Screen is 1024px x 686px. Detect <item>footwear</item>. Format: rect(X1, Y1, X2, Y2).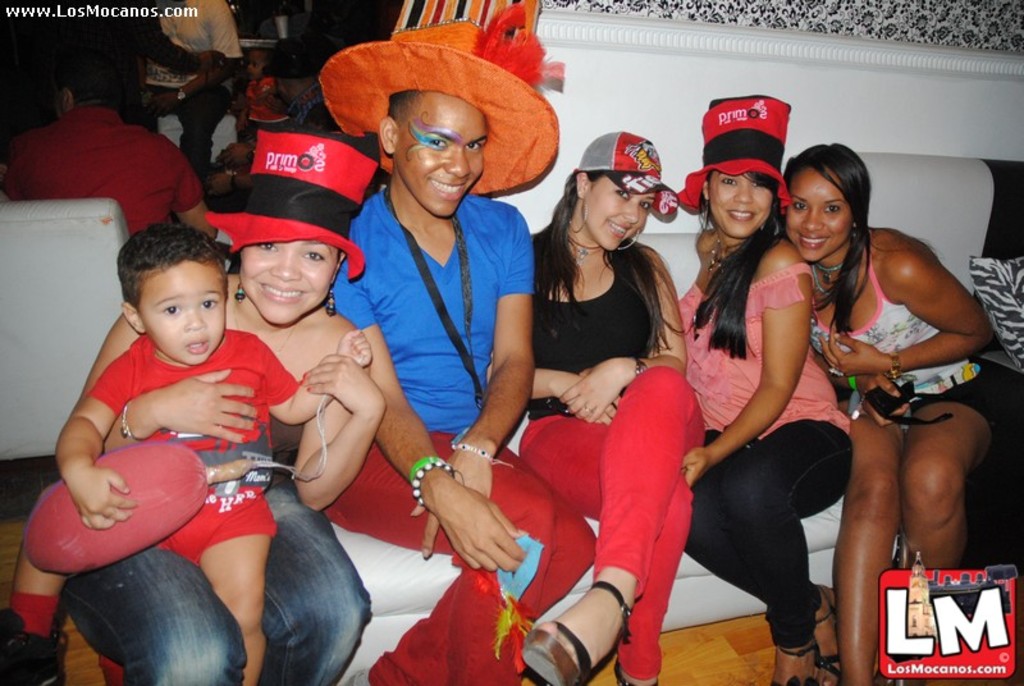
rect(803, 582, 838, 685).
